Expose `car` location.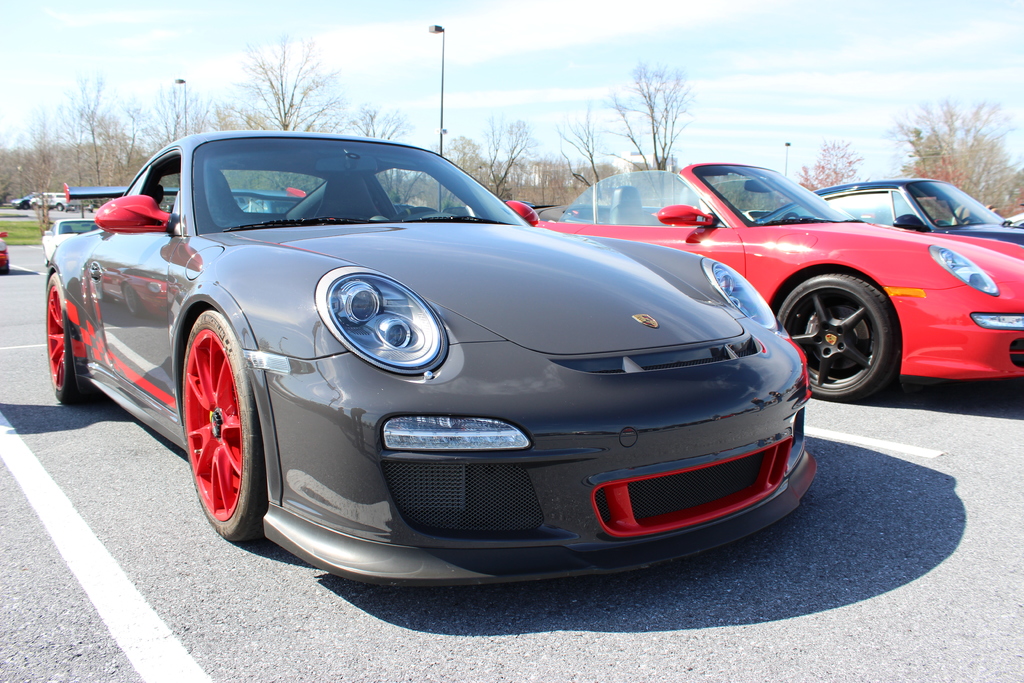
Exposed at region(532, 160, 1023, 396).
